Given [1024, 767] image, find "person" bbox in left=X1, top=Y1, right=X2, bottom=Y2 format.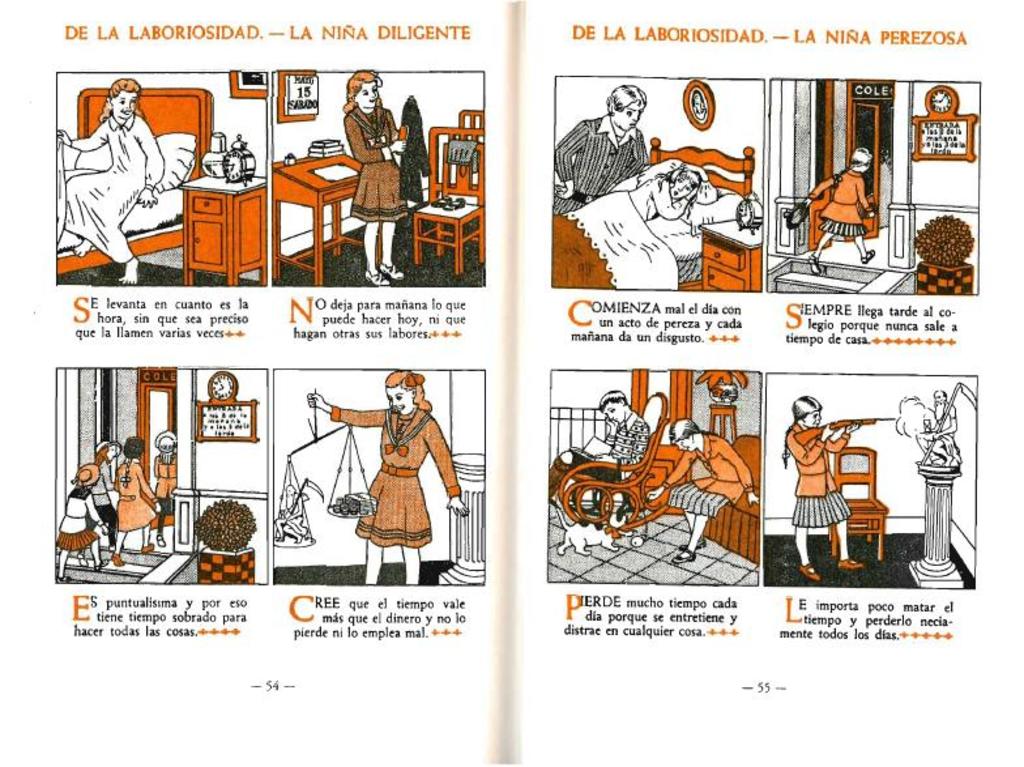
left=631, top=162, right=717, bottom=221.
